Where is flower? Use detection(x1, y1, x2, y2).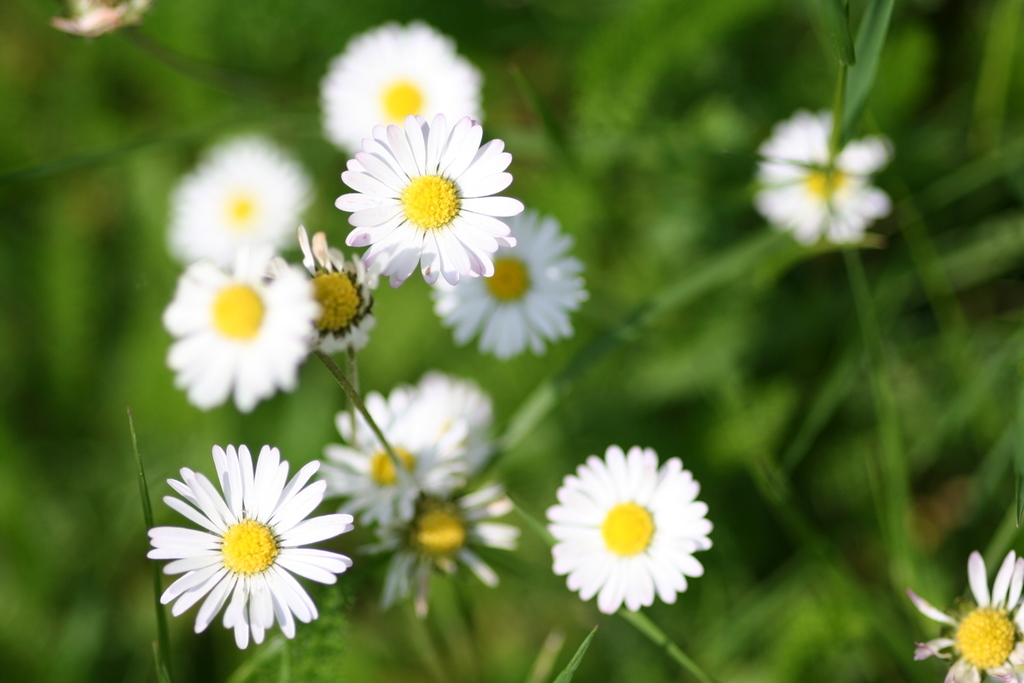
detection(161, 243, 321, 412).
